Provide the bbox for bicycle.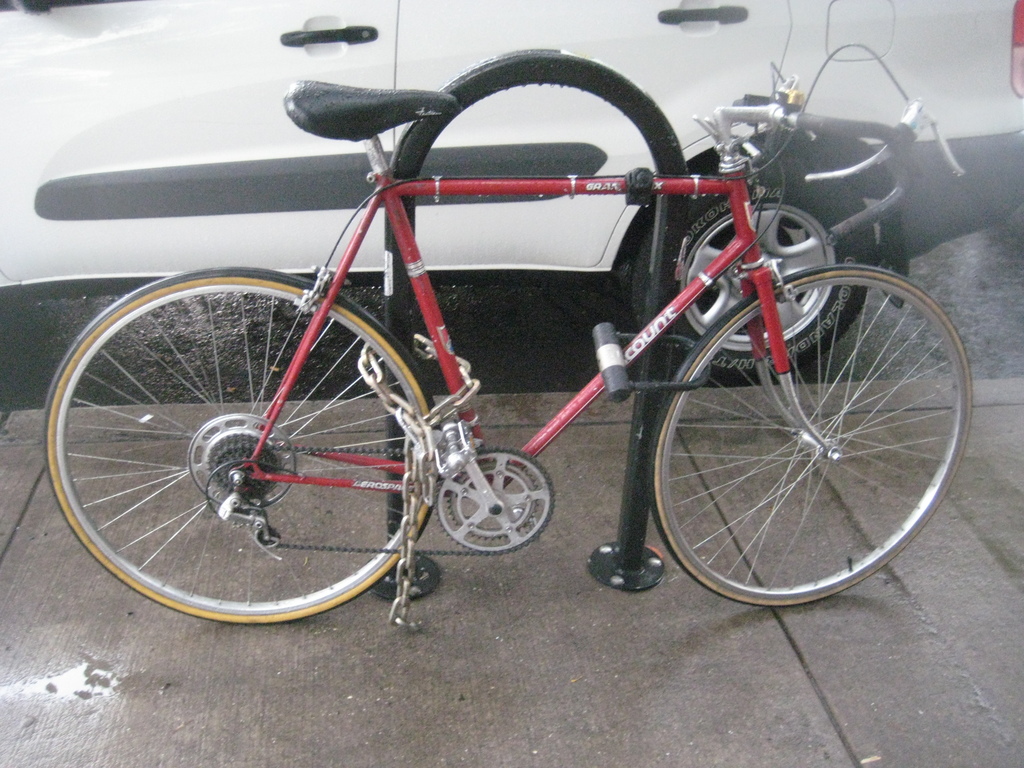
[95, 38, 975, 644].
